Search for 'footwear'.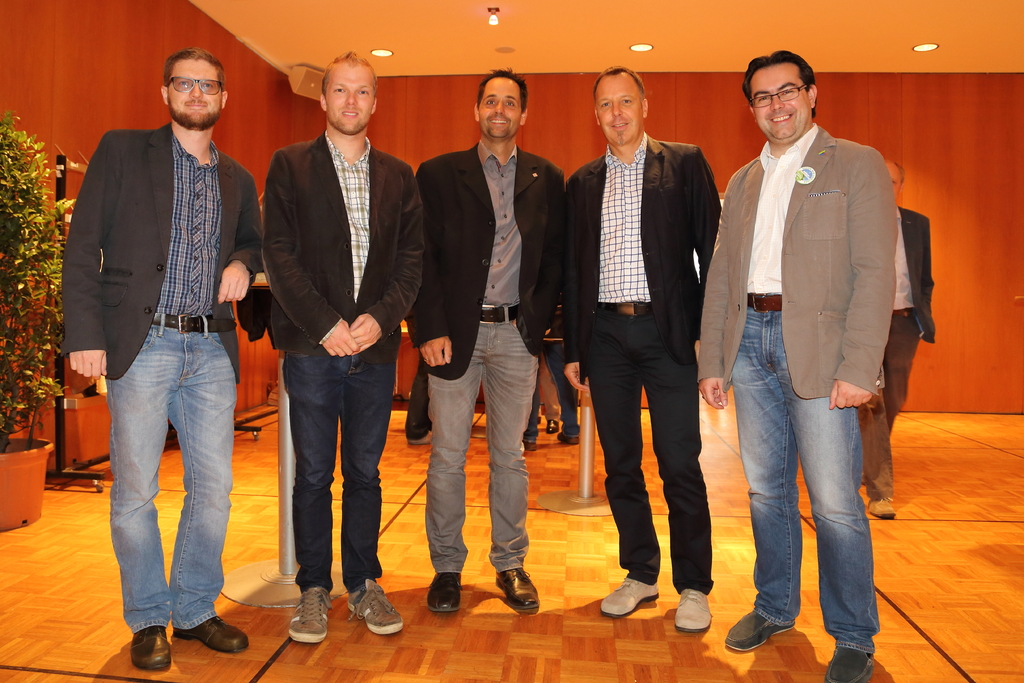
Found at <region>671, 588, 714, 635</region>.
